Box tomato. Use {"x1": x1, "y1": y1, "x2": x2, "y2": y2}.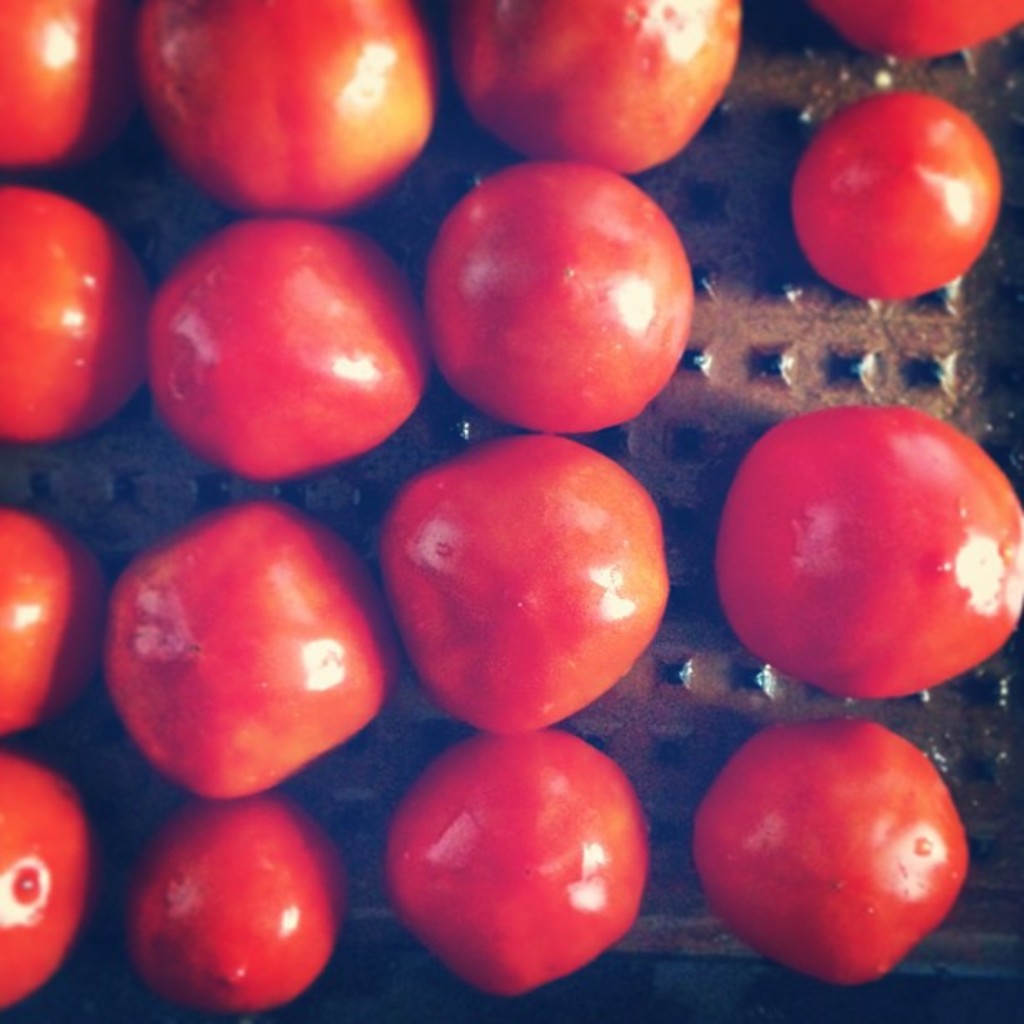
{"x1": 0, "y1": 186, "x2": 147, "y2": 438}.
